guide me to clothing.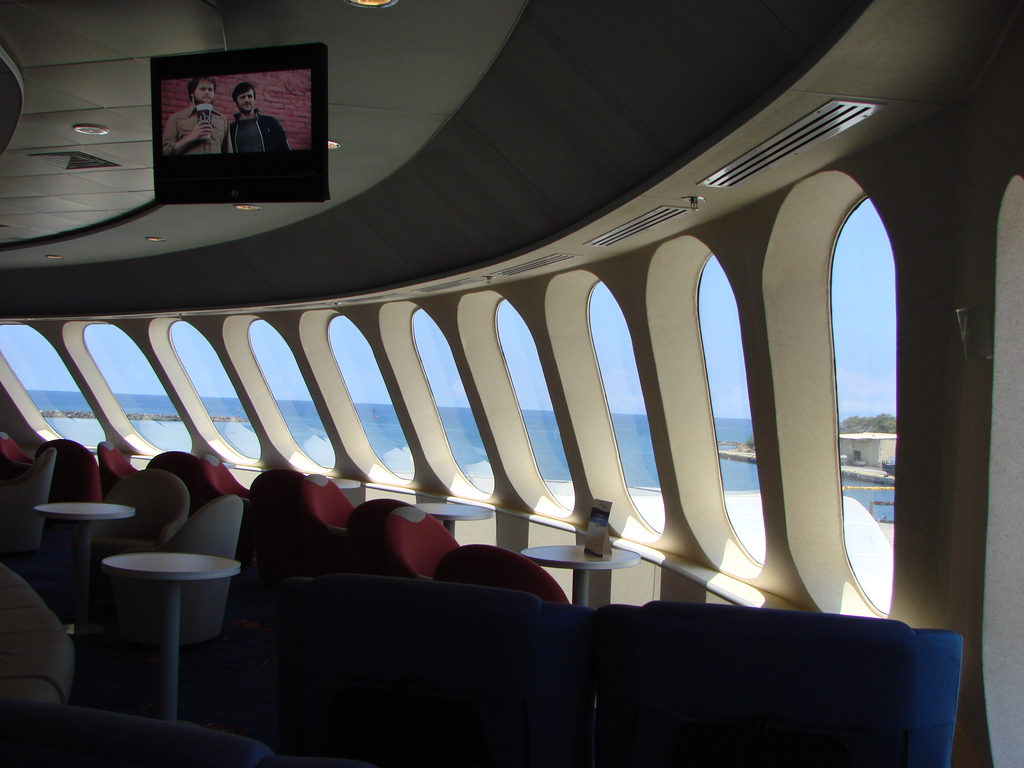
Guidance: box(223, 109, 287, 153).
